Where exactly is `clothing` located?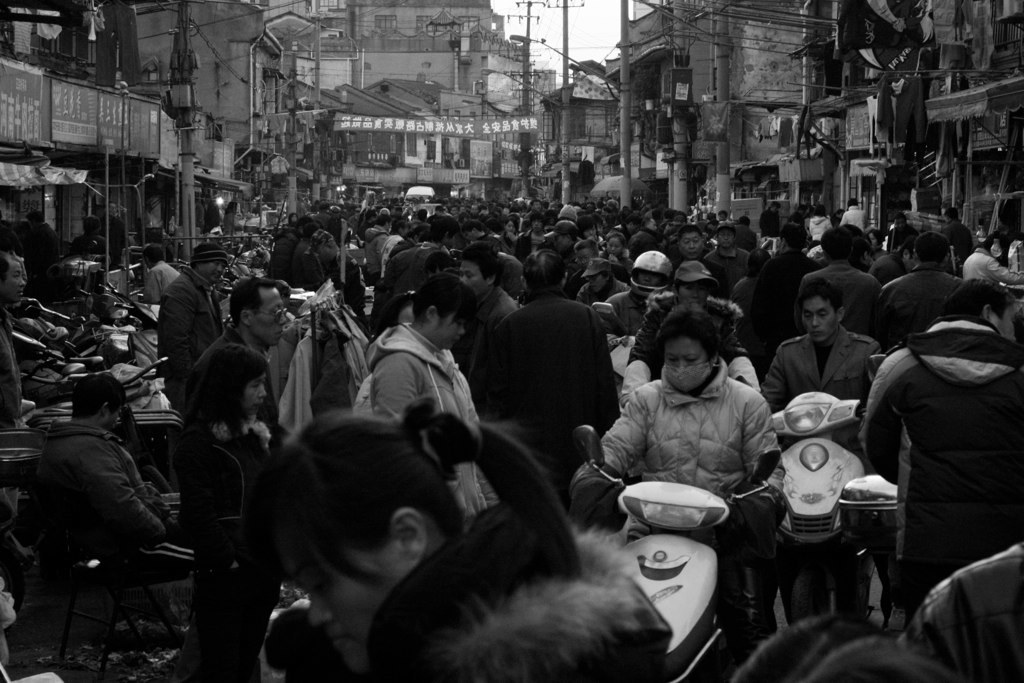
Its bounding box is crop(152, 272, 230, 409).
